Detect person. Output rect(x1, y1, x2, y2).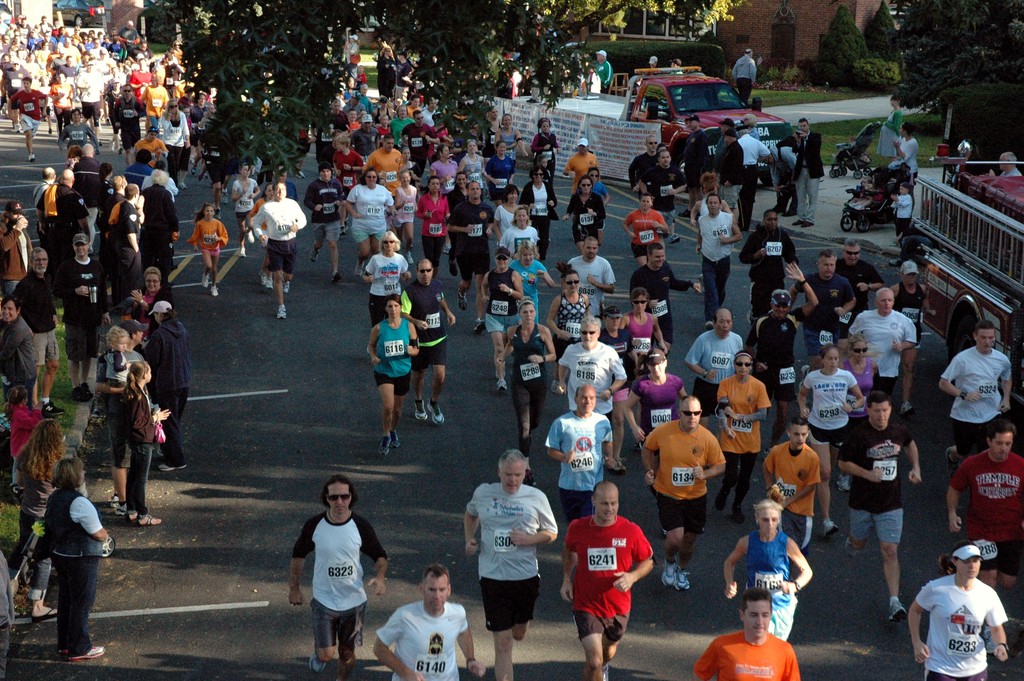
rect(883, 258, 934, 325).
